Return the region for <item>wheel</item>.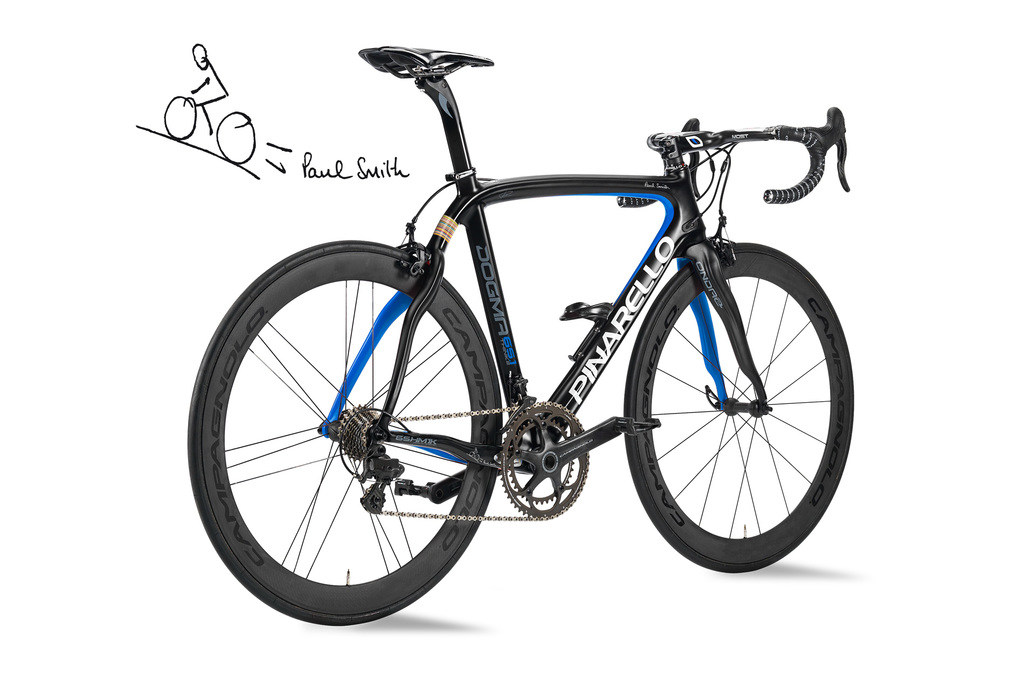
locate(625, 242, 844, 566).
